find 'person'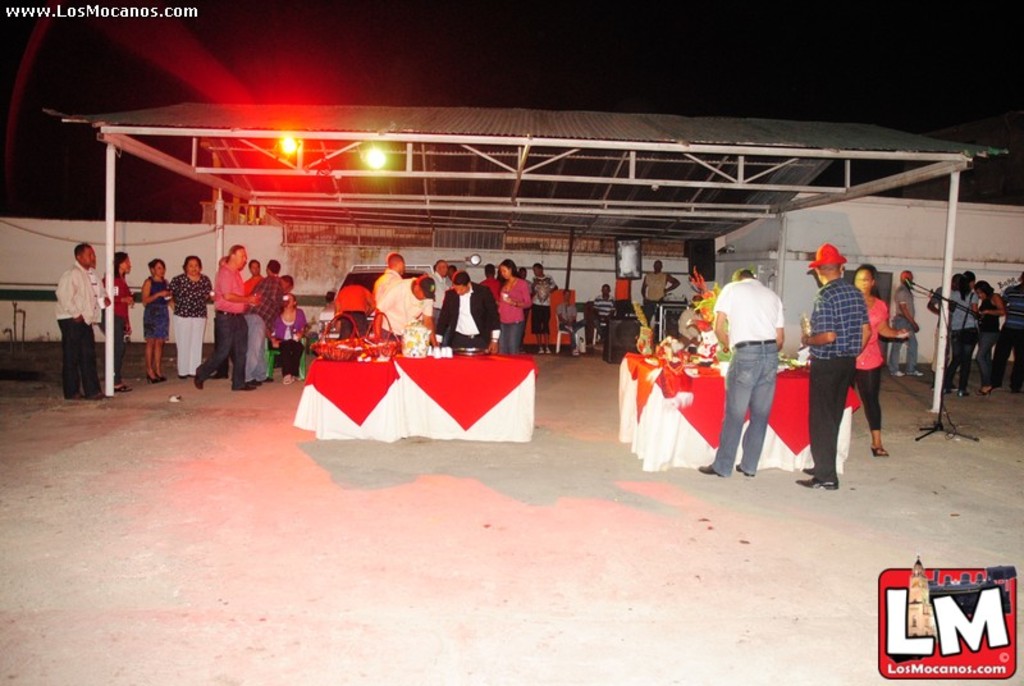
851/261/914/453
